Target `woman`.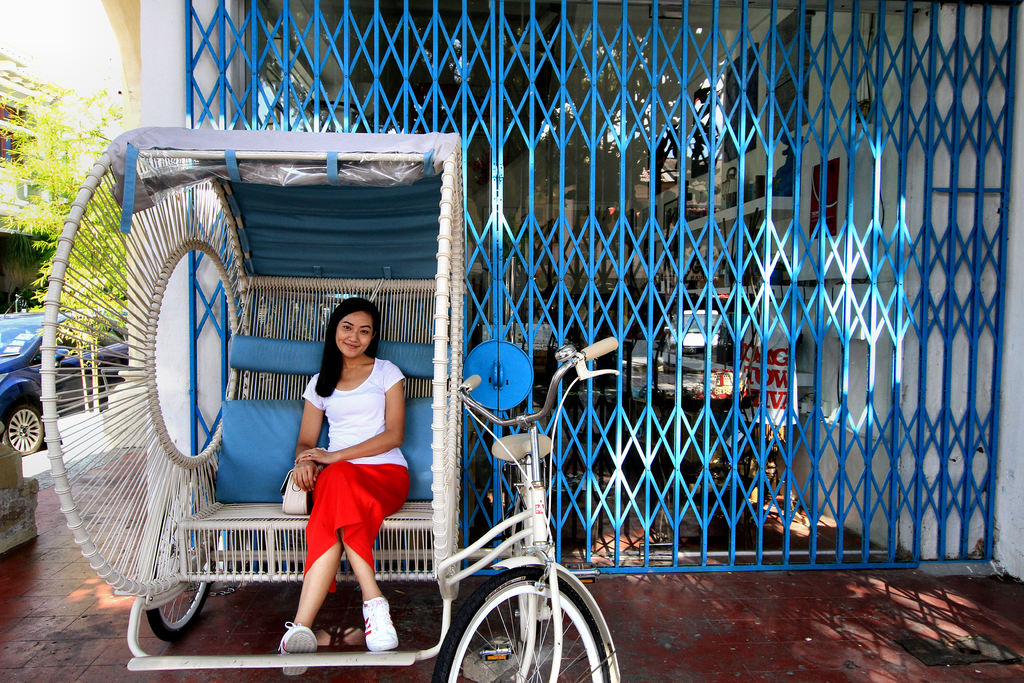
Target region: l=275, t=302, r=415, b=682.
